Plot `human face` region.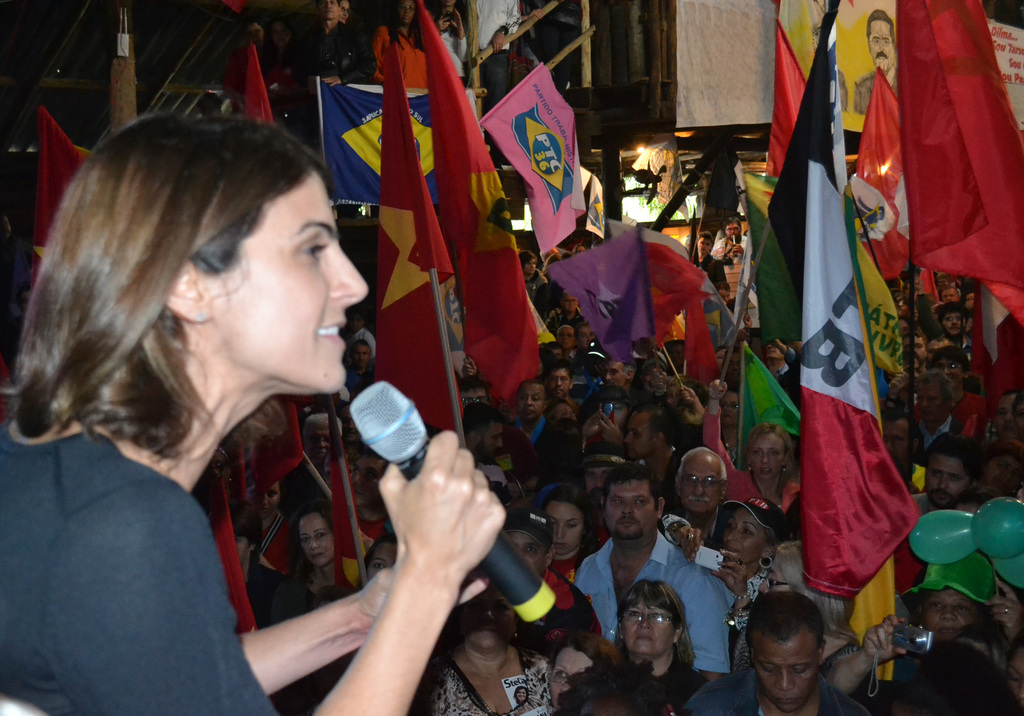
Plotted at [x1=995, y1=394, x2=1014, y2=436].
